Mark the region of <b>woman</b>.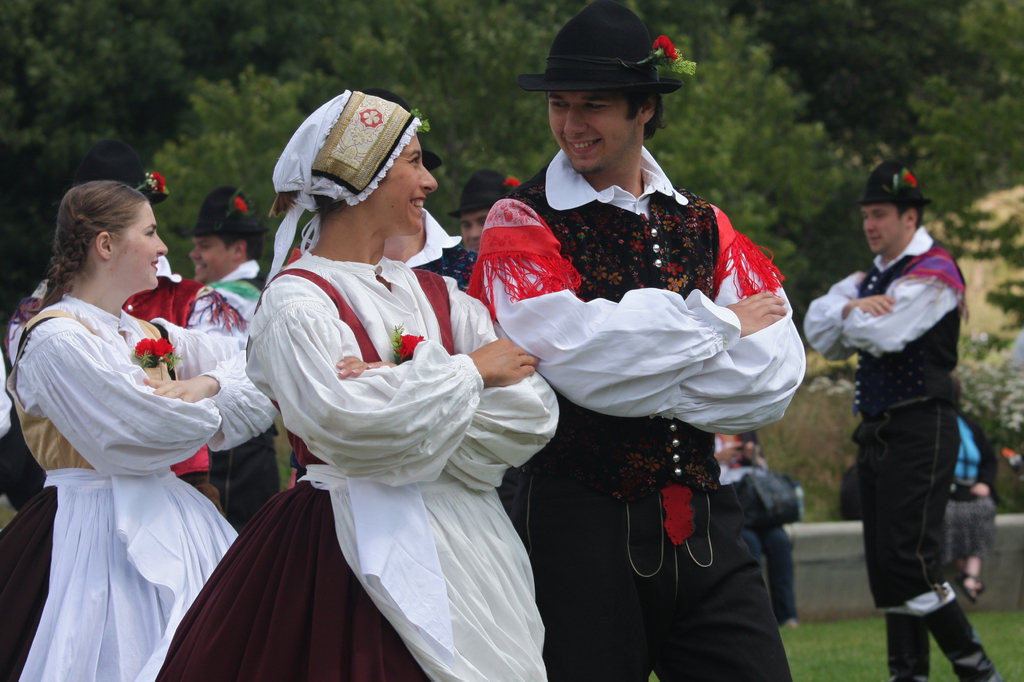
Region: [3,173,244,681].
